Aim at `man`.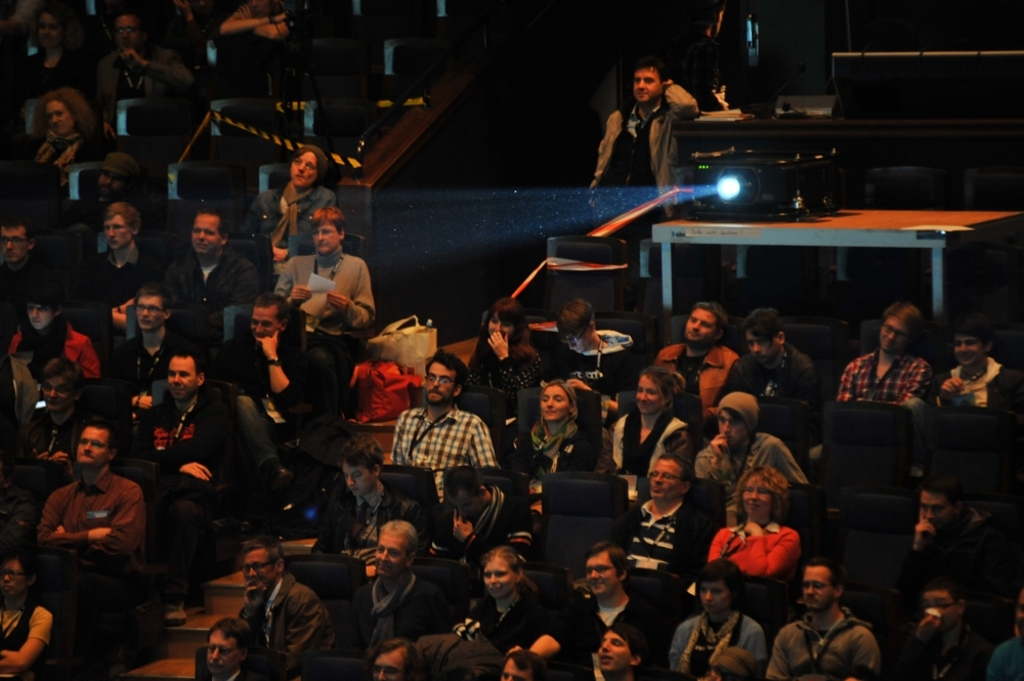
Aimed at (535, 298, 642, 427).
